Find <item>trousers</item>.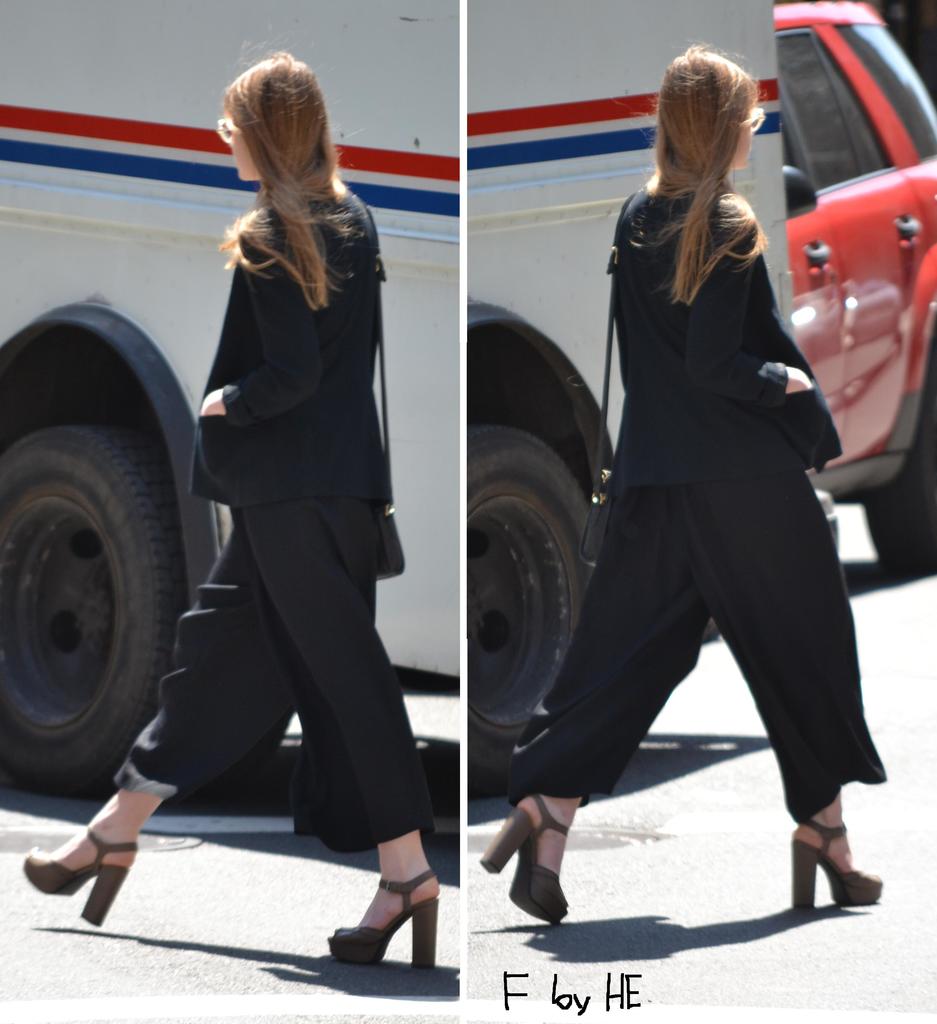
111,490,436,849.
